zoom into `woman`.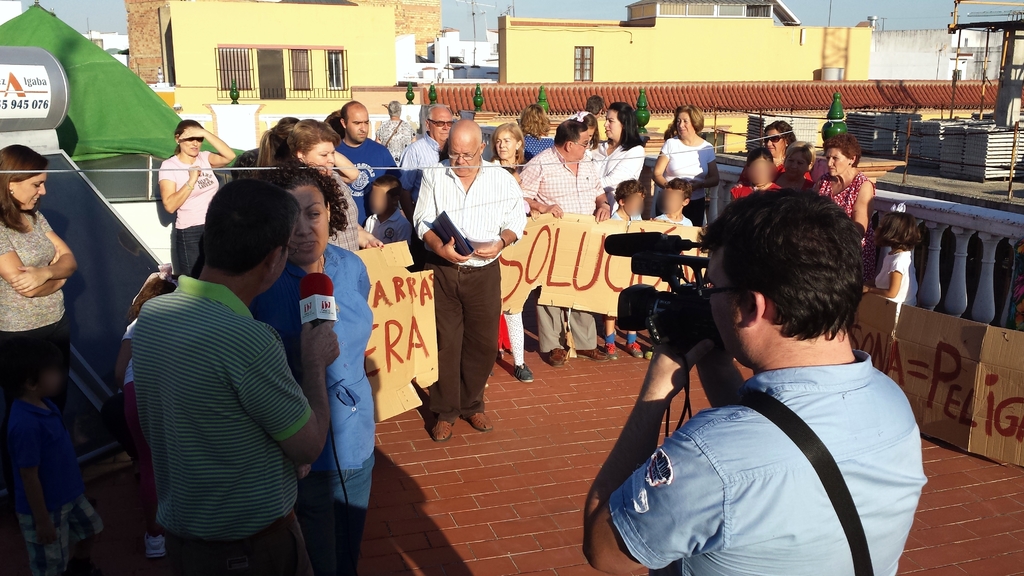
Zoom target: box=[283, 120, 384, 256].
